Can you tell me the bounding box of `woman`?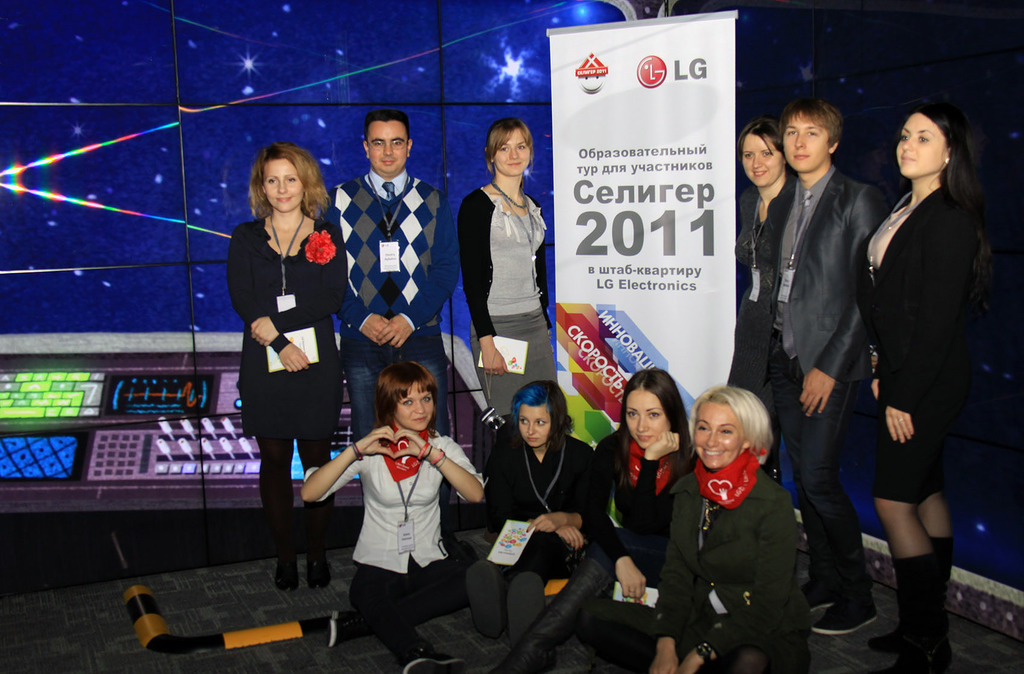
Rect(467, 378, 595, 645).
